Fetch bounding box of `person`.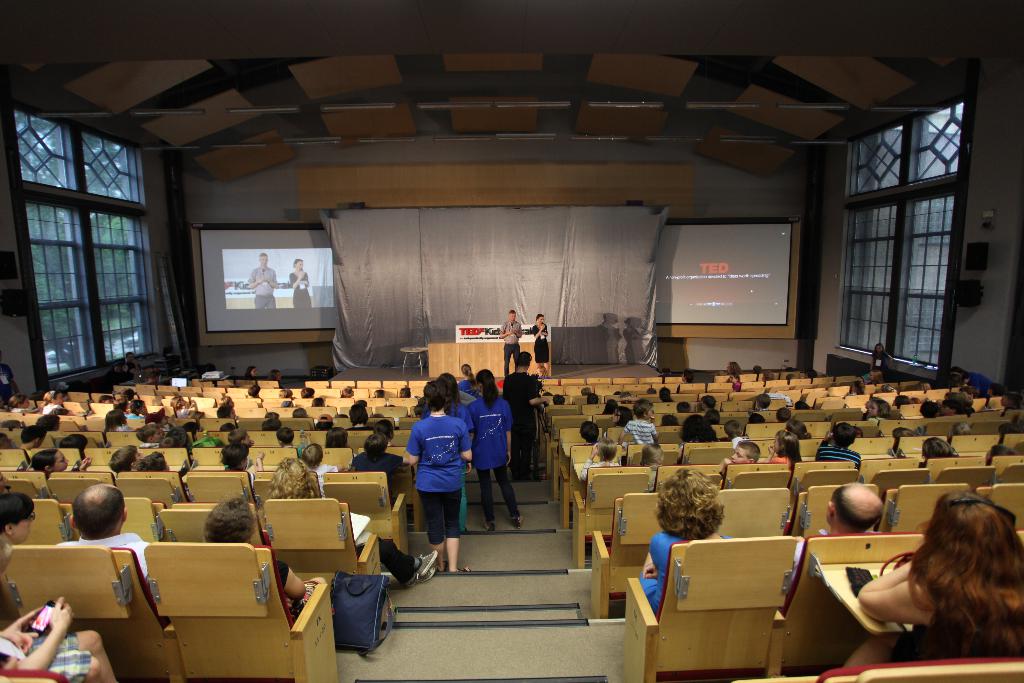
Bbox: left=503, top=352, right=548, bottom=478.
